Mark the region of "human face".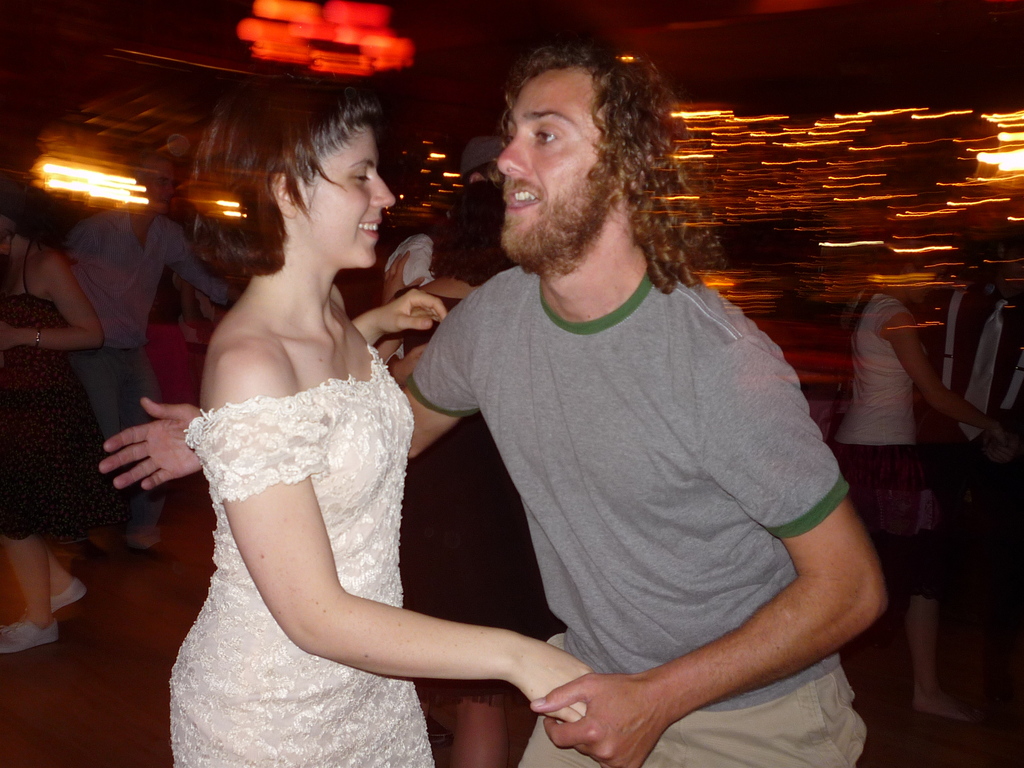
Region: detection(294, 122, 396, 267).
